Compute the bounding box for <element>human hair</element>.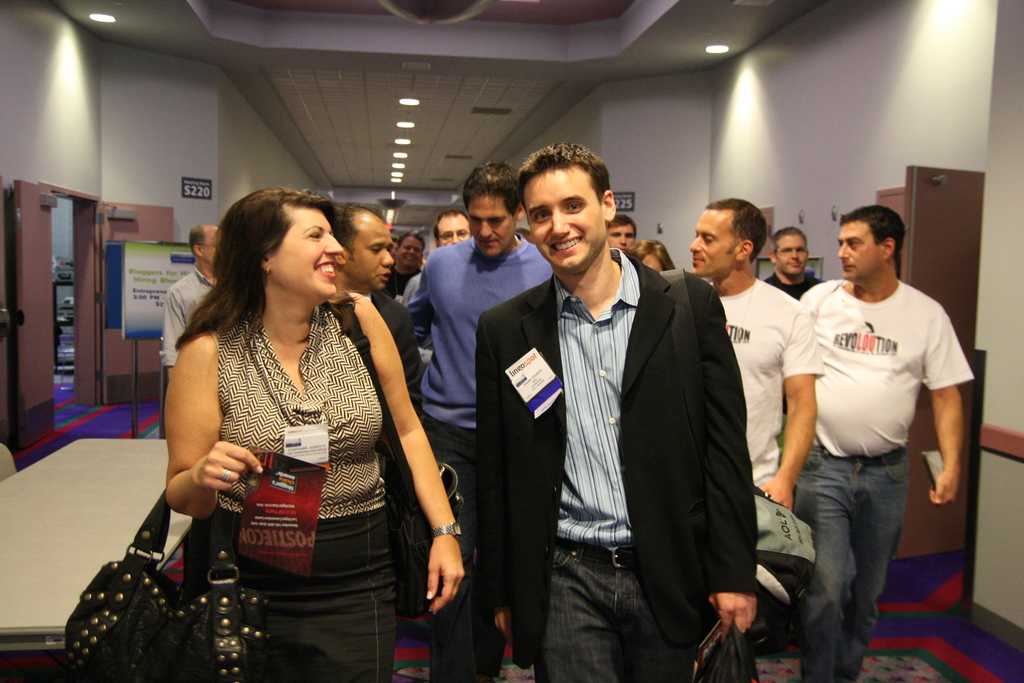
{"left": 626, "top": 239, "right": 678, "bottom": 276}.
